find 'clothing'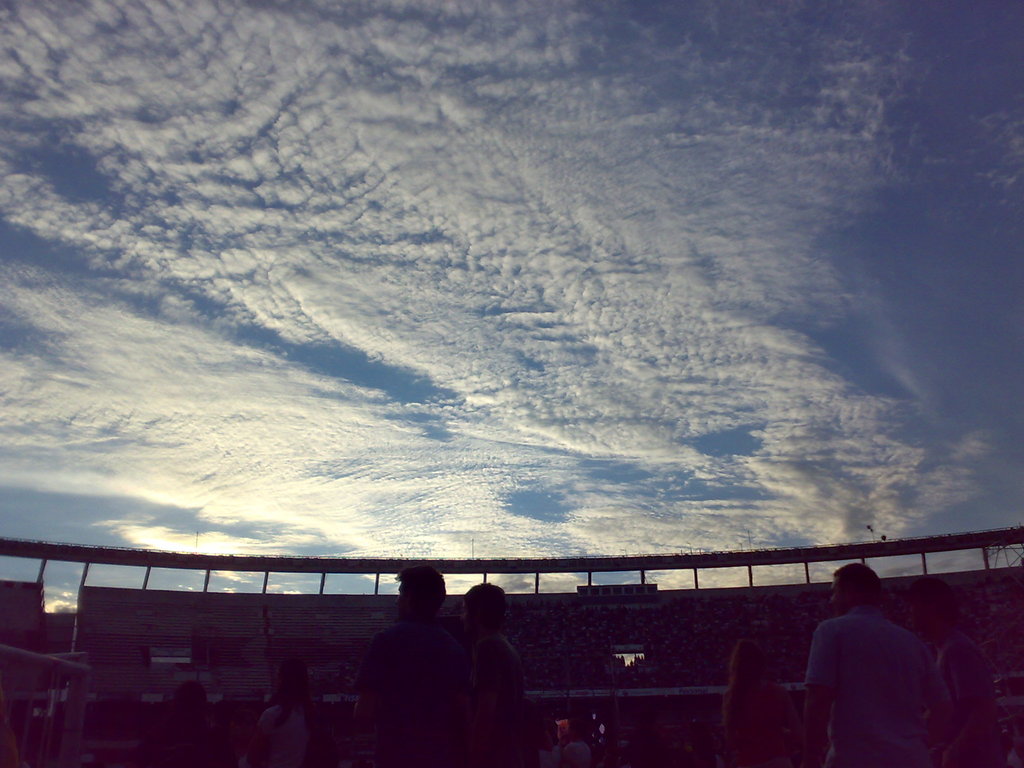
rect(726, 668, 782, 767)
